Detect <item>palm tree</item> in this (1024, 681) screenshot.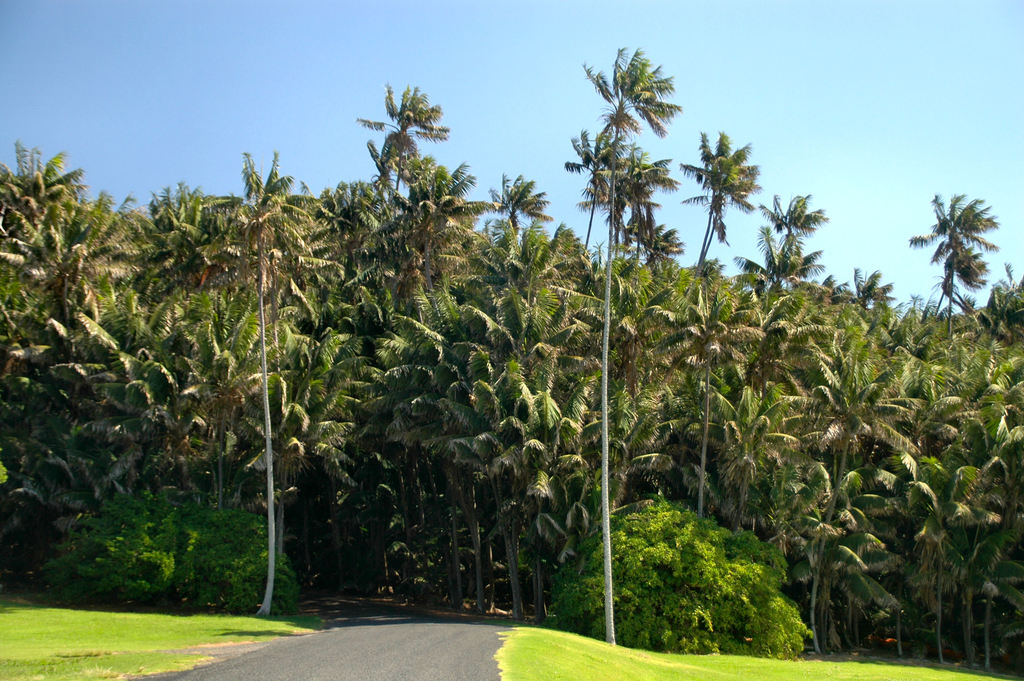
Detection: x1=70, y1=276, x2=113, y2=523.
